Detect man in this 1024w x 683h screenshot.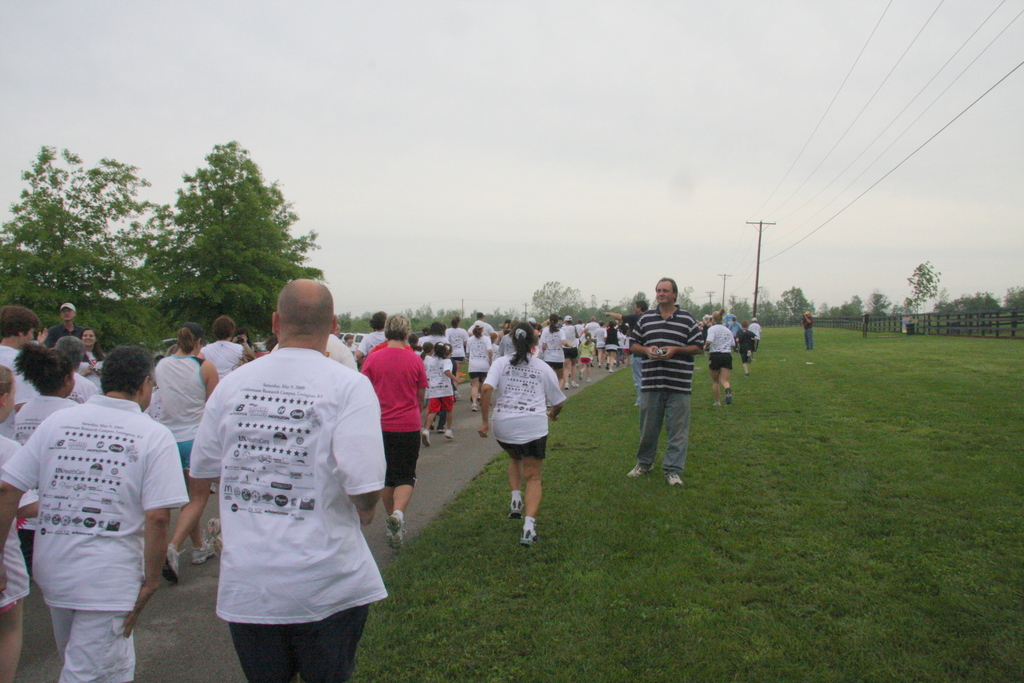
Detection: 860, 308, 872, 338.
